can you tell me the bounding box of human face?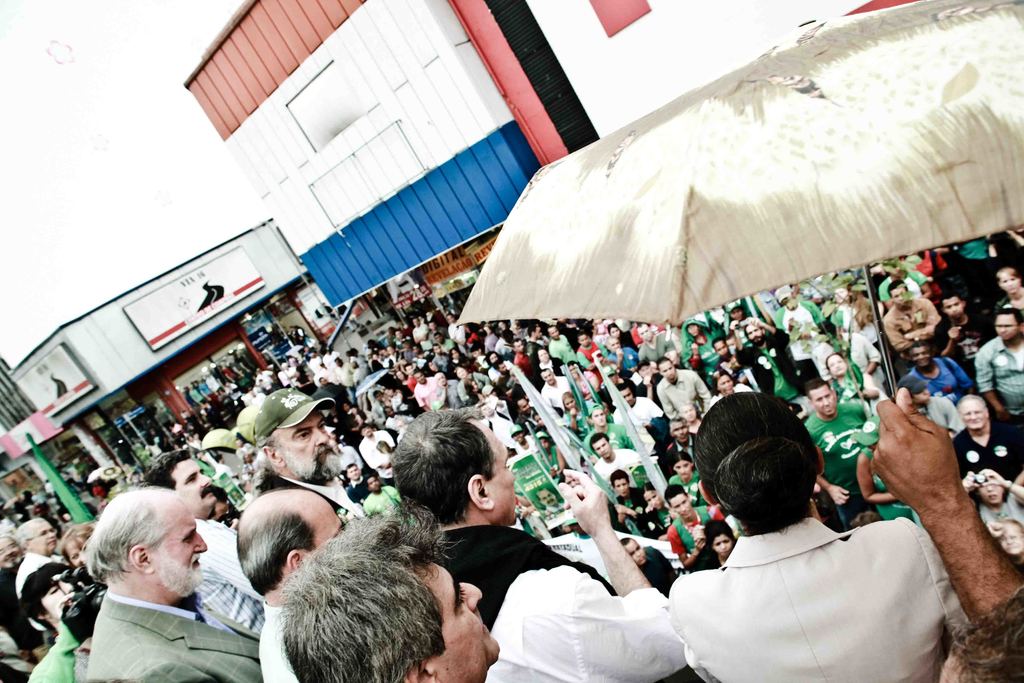
left=538, top=349, right=548, bottom=362.
